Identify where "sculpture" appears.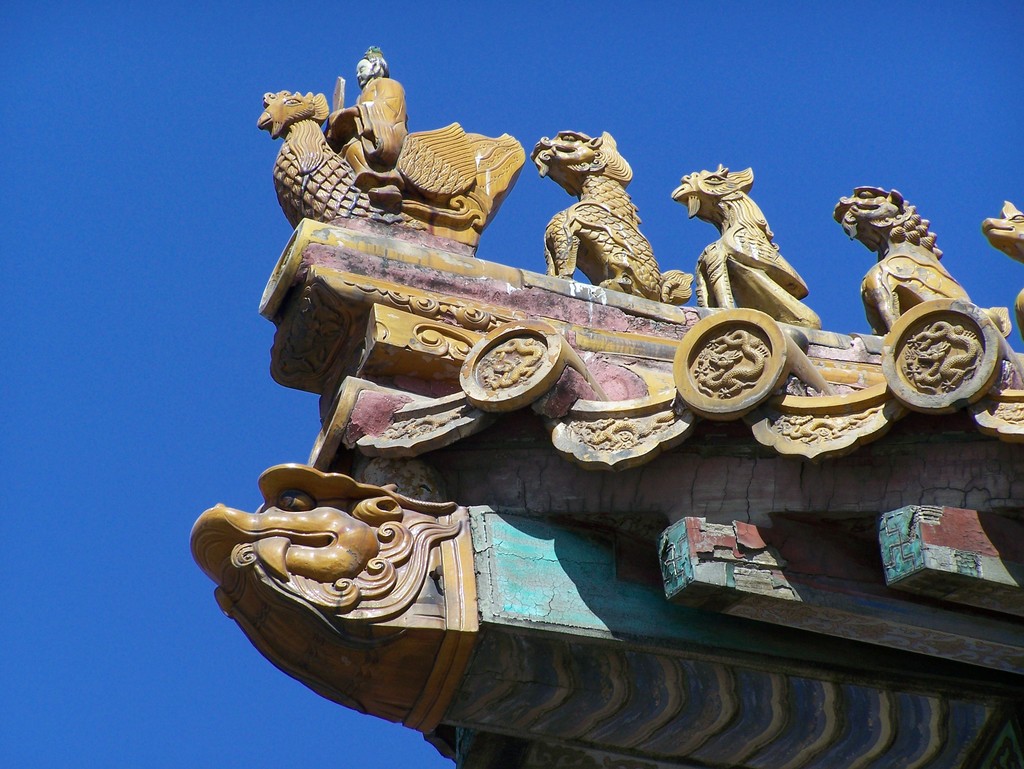
Appears at x1=254, y1=45, x2=519, y2=266.
